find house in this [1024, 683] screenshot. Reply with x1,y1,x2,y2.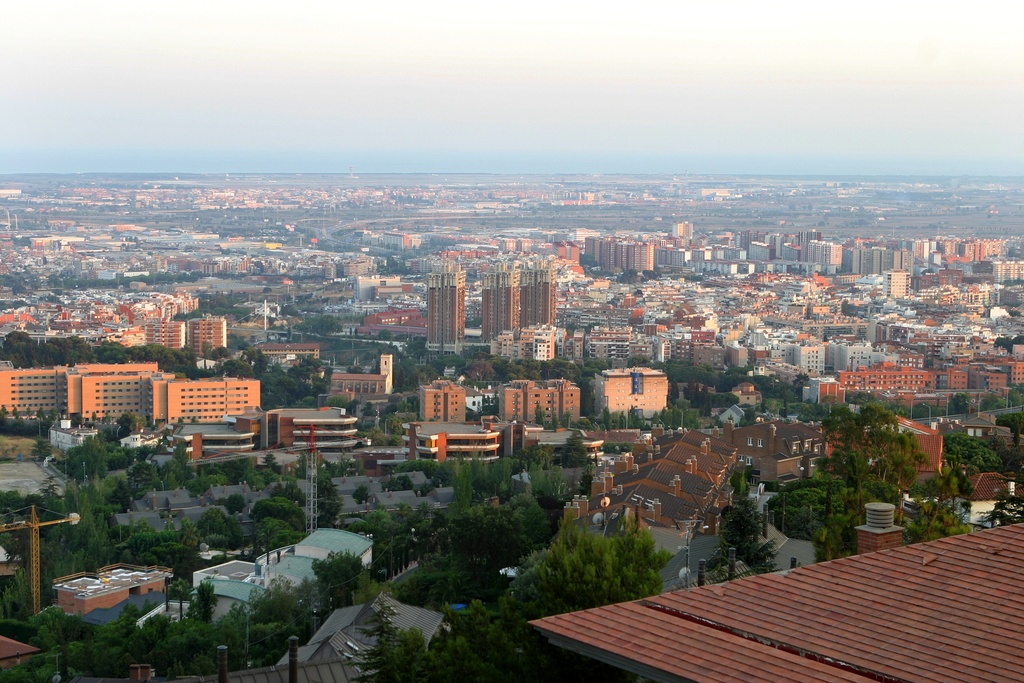
715,403,745,425.
